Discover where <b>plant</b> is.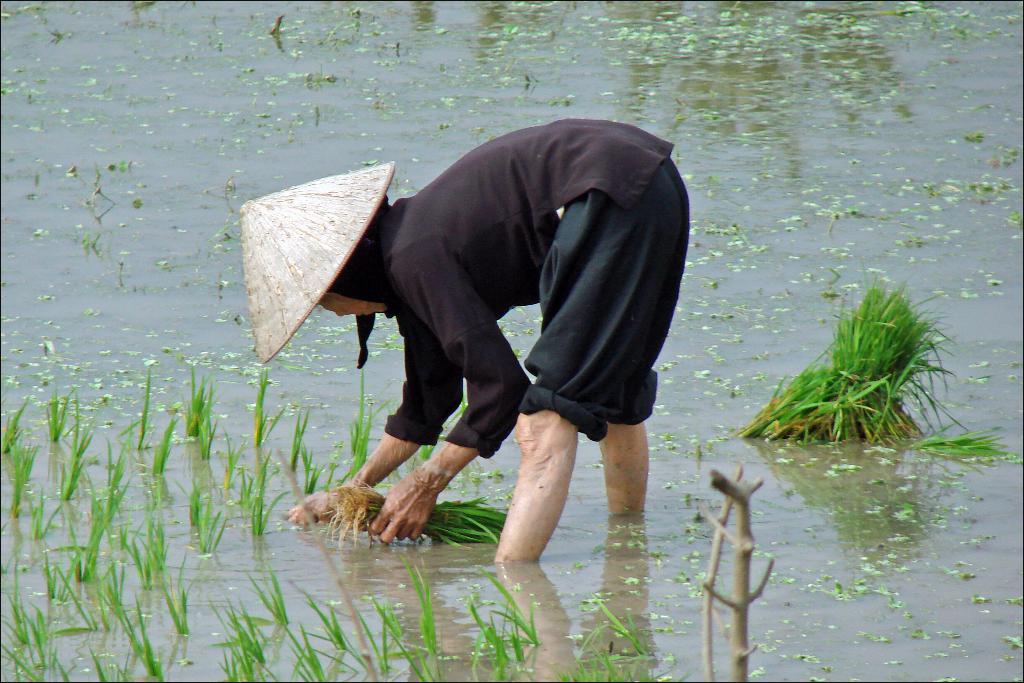
Discovered at left=762, top=270, right=960, bottom=453.
